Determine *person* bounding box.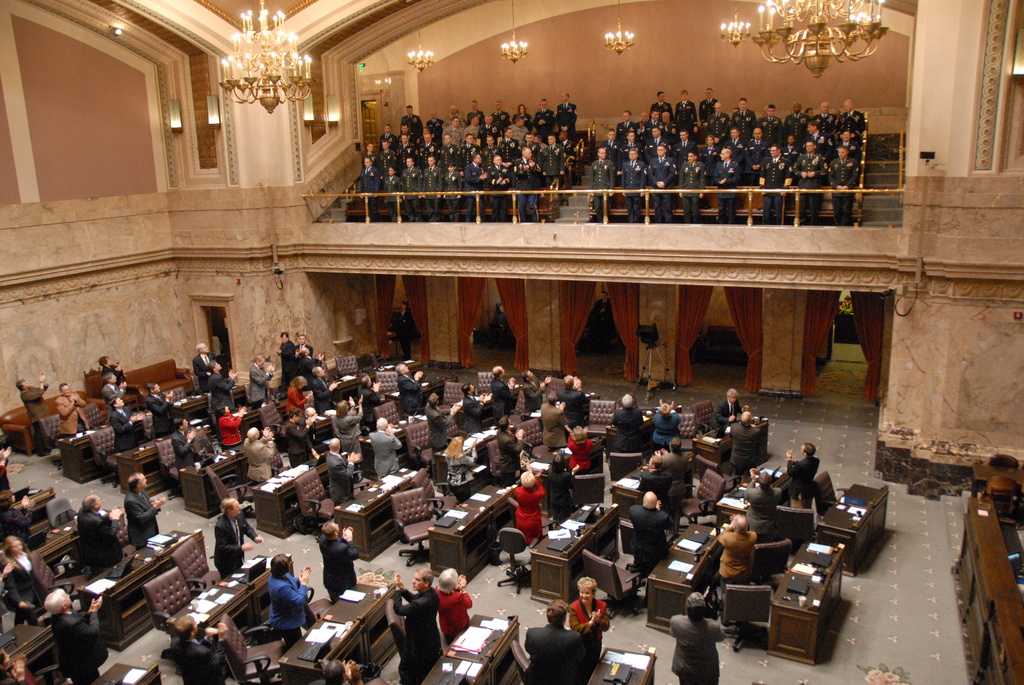
Determined: (145,379,173,430).
